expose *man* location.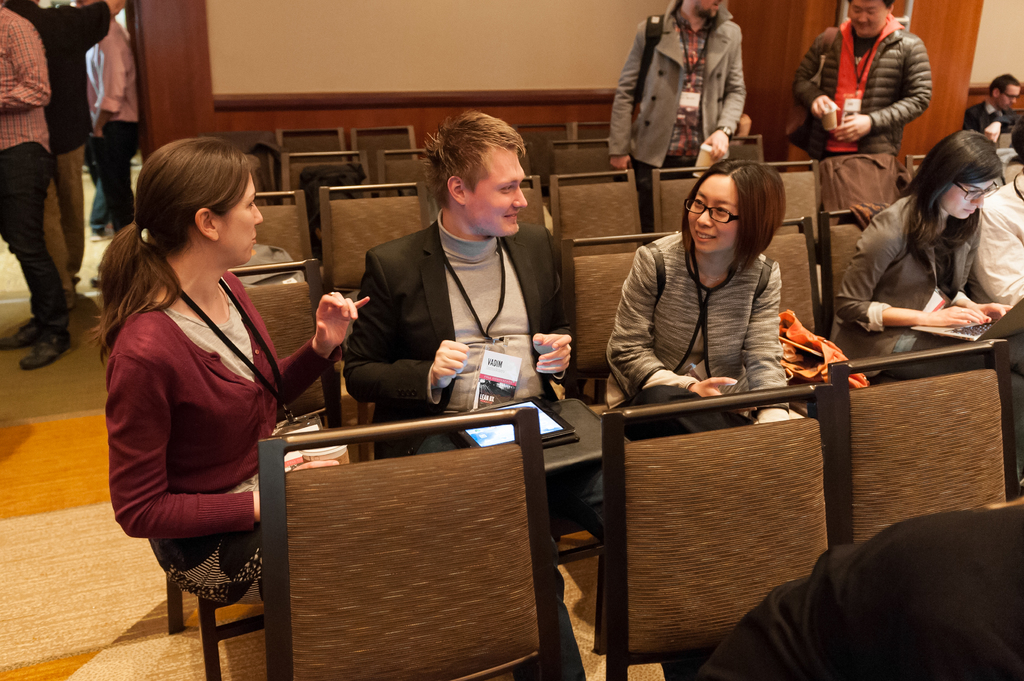
Exposed at {"x1": 789, "y1": 0, "x2": 932, "y2": 159}.
